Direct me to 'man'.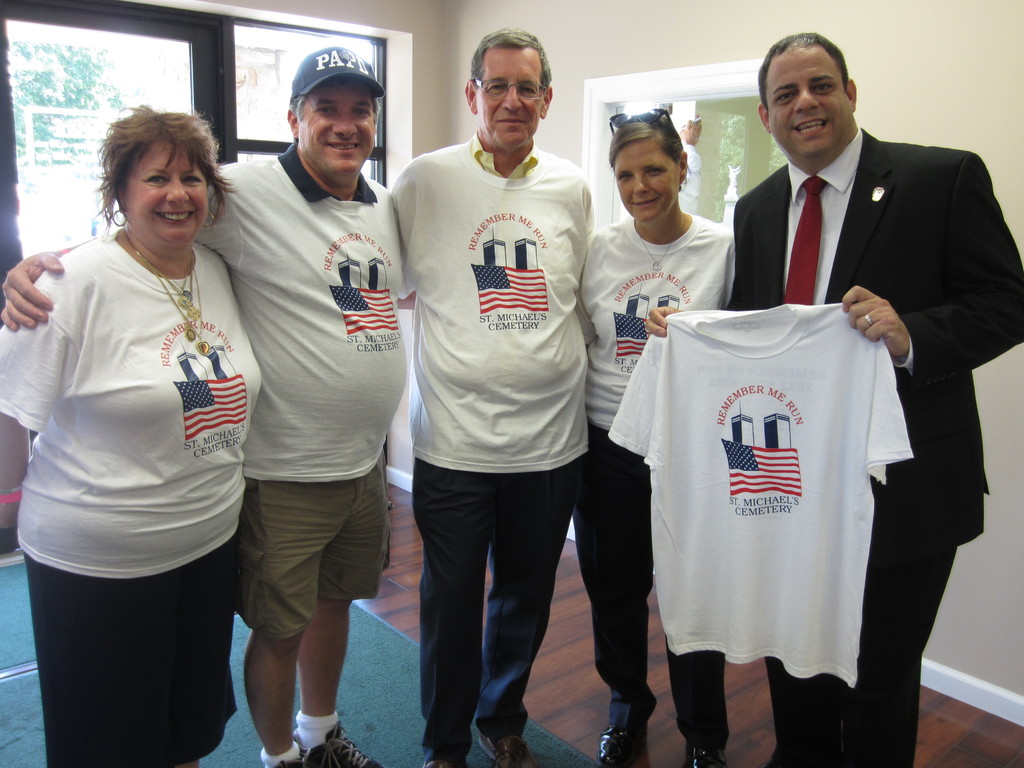
Direction: box=[0, 42, 416, 767].
